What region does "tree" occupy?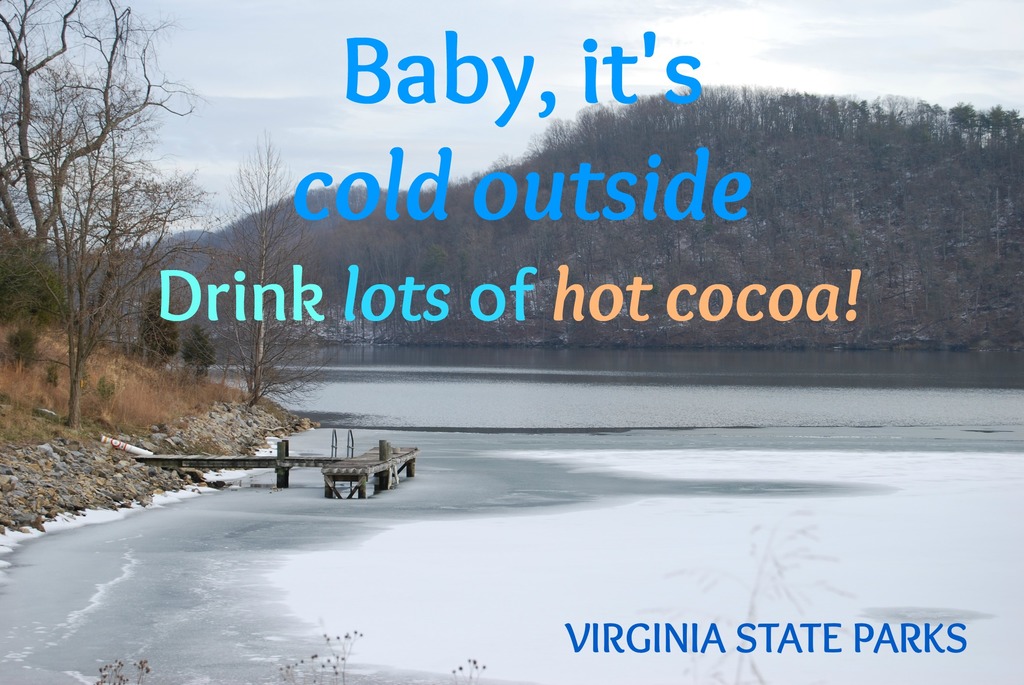
rect(220, 143, 332, 412).
